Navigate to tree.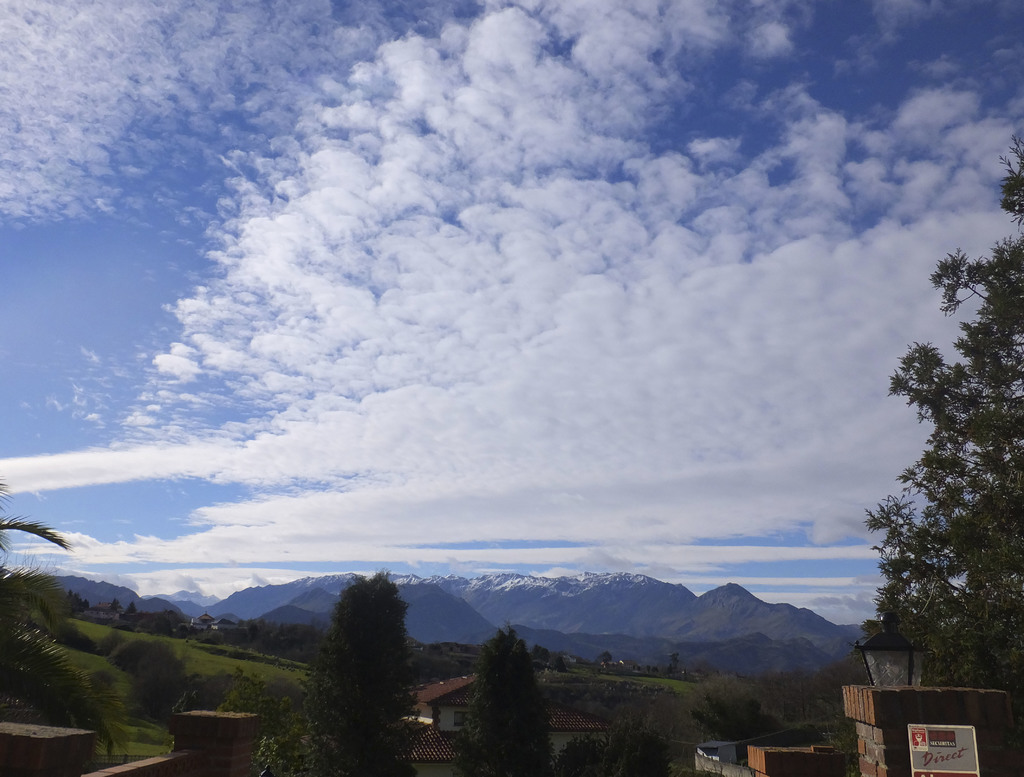
Navigation target: [left=0, top=463, right=138, bottom=776].
